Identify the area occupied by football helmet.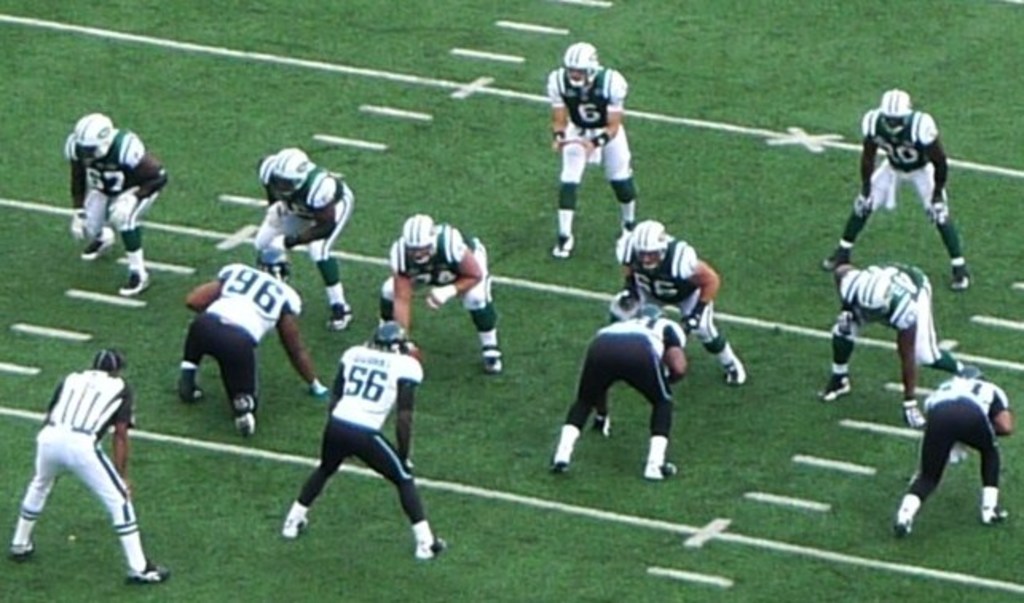
Area: locate(252, 155, 311, 204).
